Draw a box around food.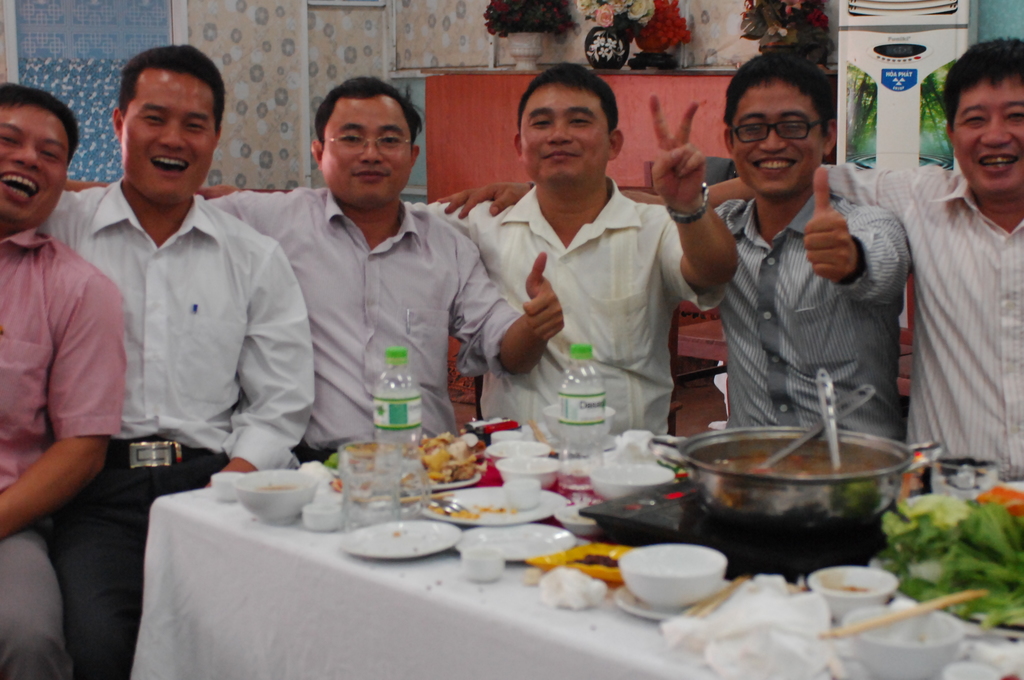
{"left": 875, "top": 484, "right": 1023, "bottom": 631}.
